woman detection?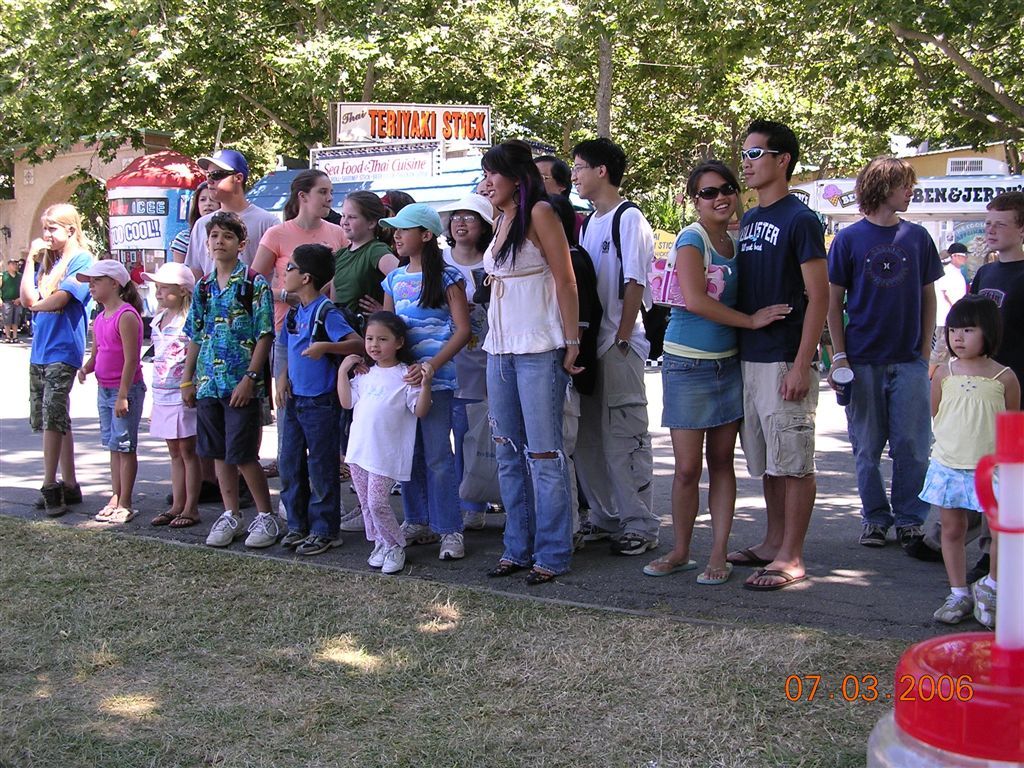
457/141/588/580
